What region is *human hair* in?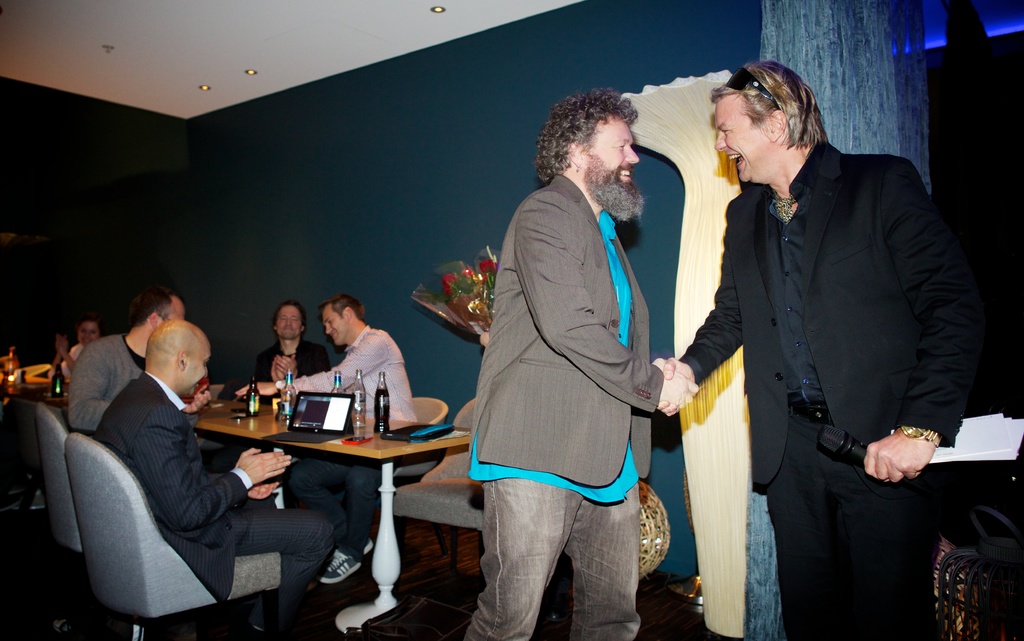
bbox=[320, 294, 369, 320].
